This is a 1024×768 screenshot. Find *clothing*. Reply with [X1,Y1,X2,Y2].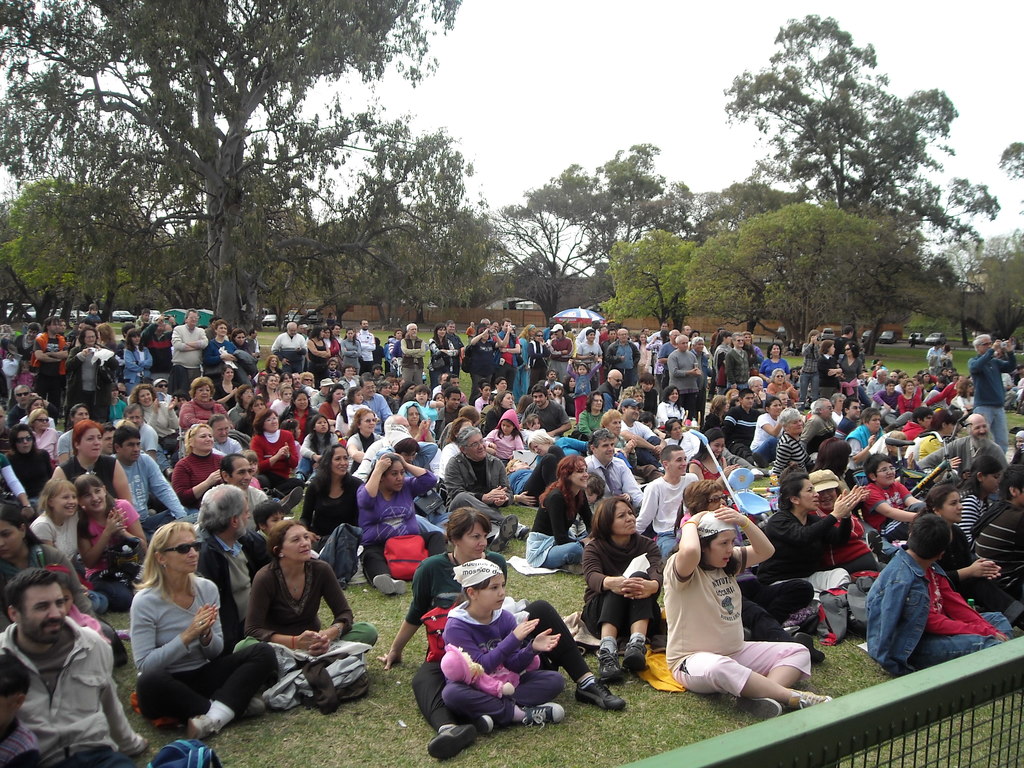
[620,433,638,475].
